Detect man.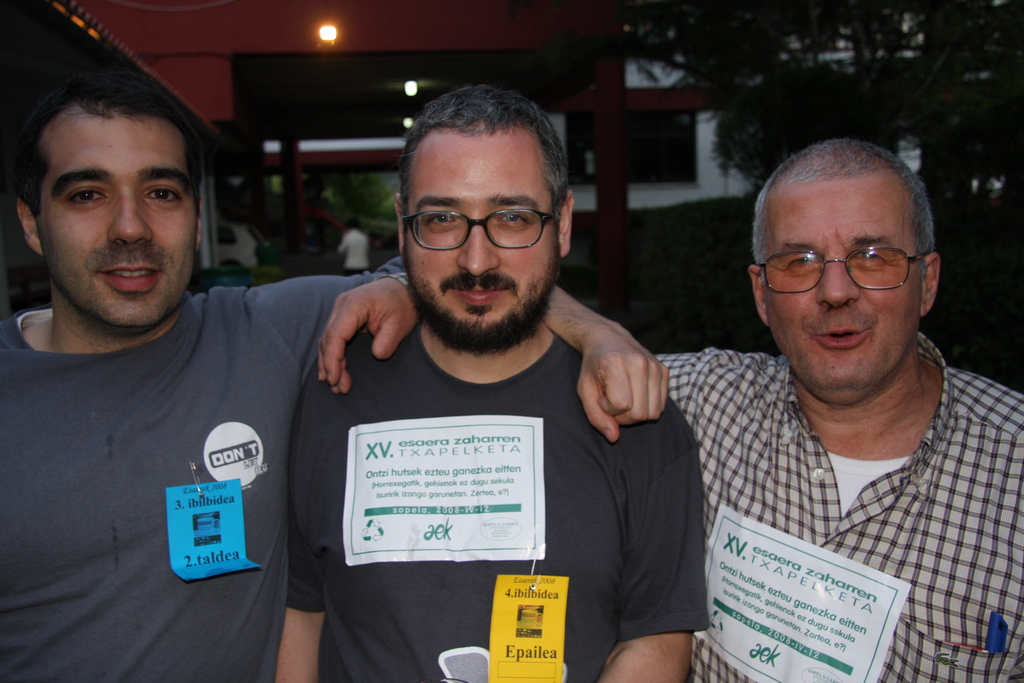
Detected at crop(0, 71, 674, 682).
